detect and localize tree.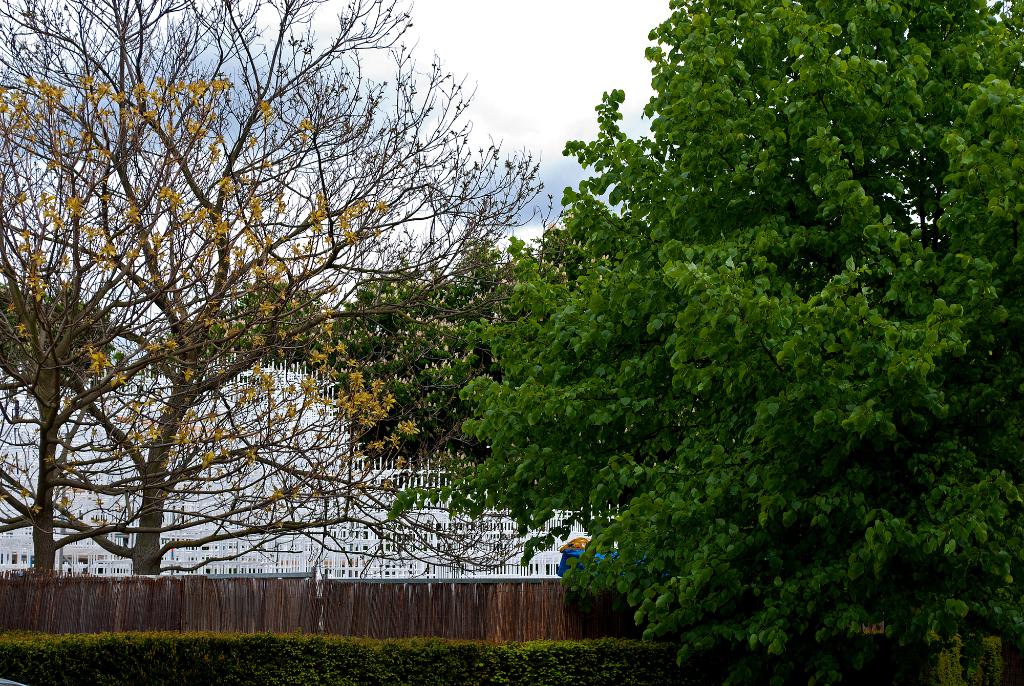
Localized at 35/17/722/638.
